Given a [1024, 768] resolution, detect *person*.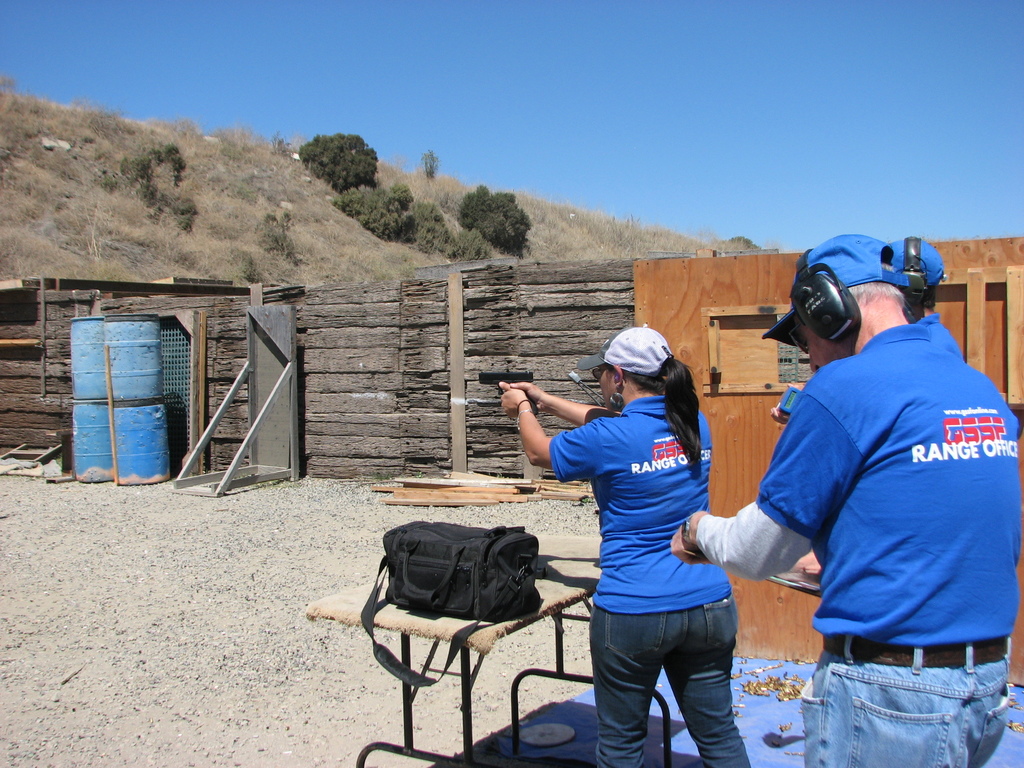
(552, 306, 754, 764).
